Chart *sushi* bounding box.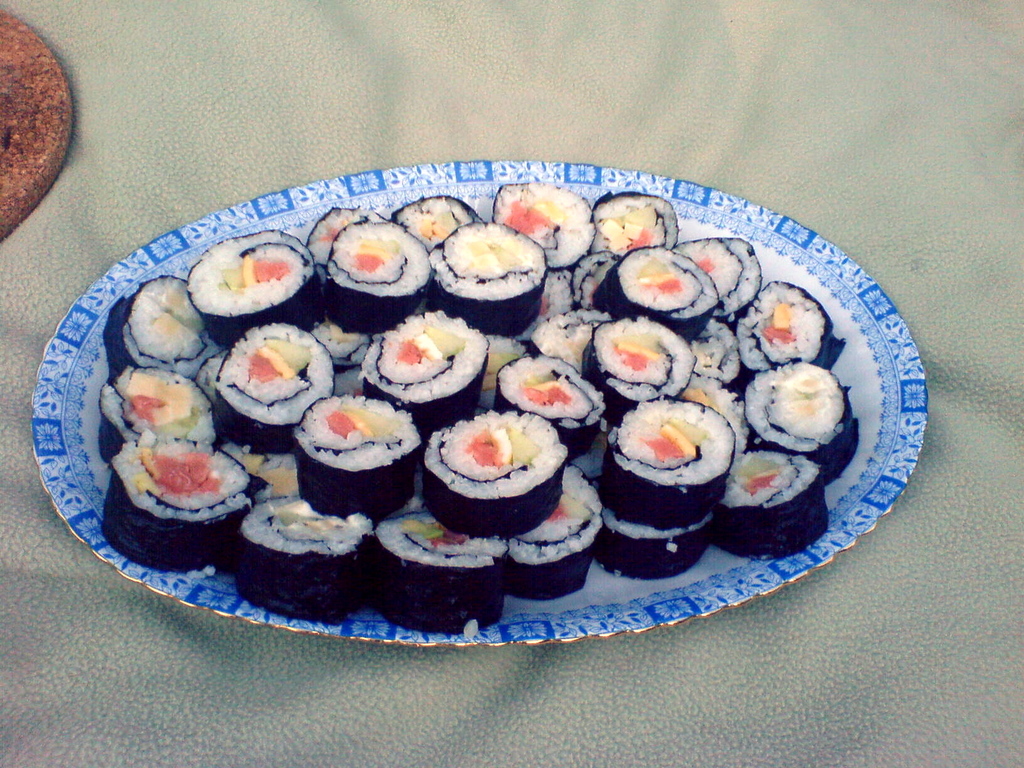
Charted: (186,220,316,348).
